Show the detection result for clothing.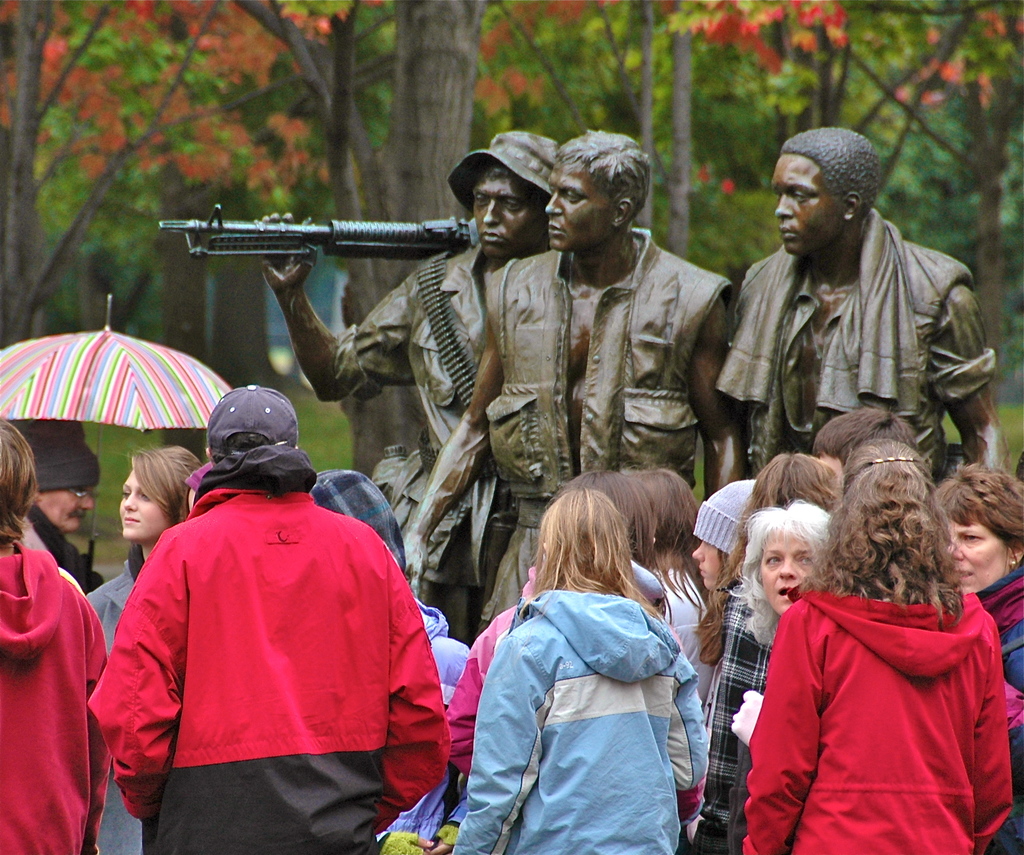
<box>456,566,691,769</box>.
